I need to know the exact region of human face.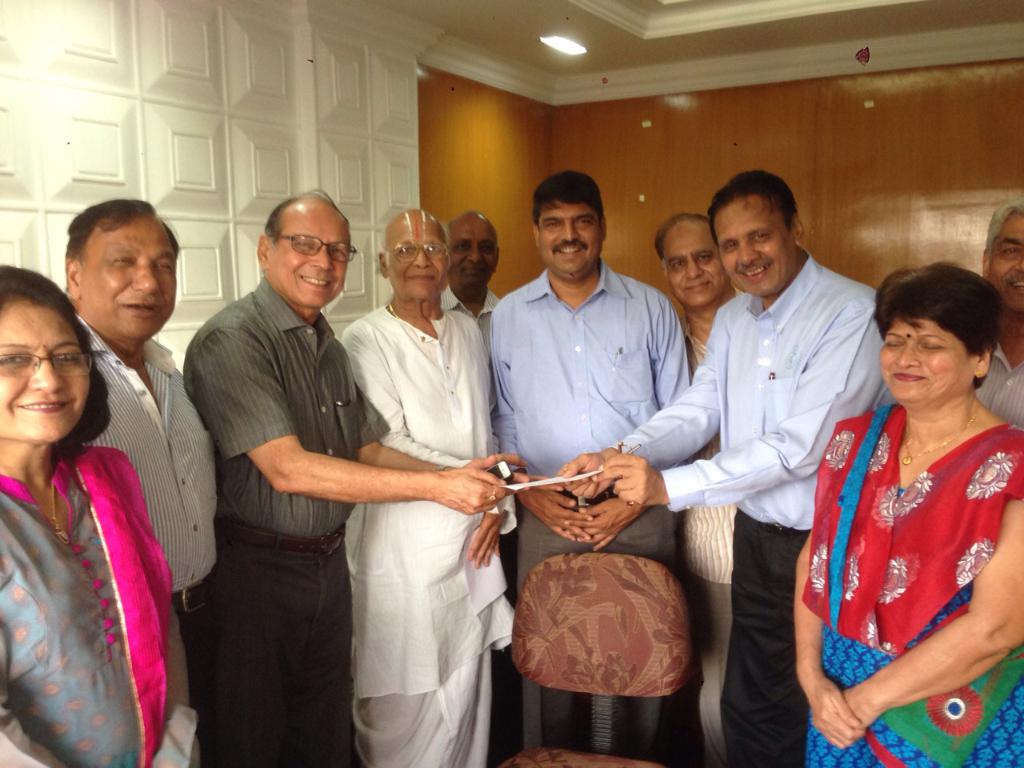
Region: box=[273, 221, 345, 309].
